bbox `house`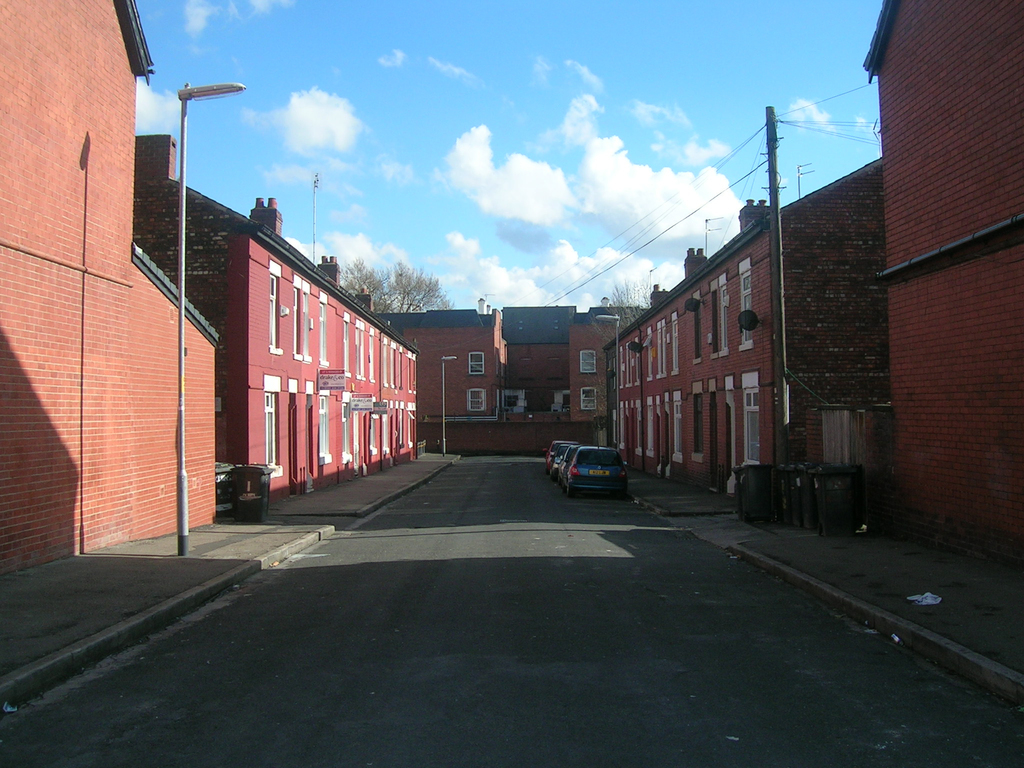
left=119, top=121, right=424, bottom=524
